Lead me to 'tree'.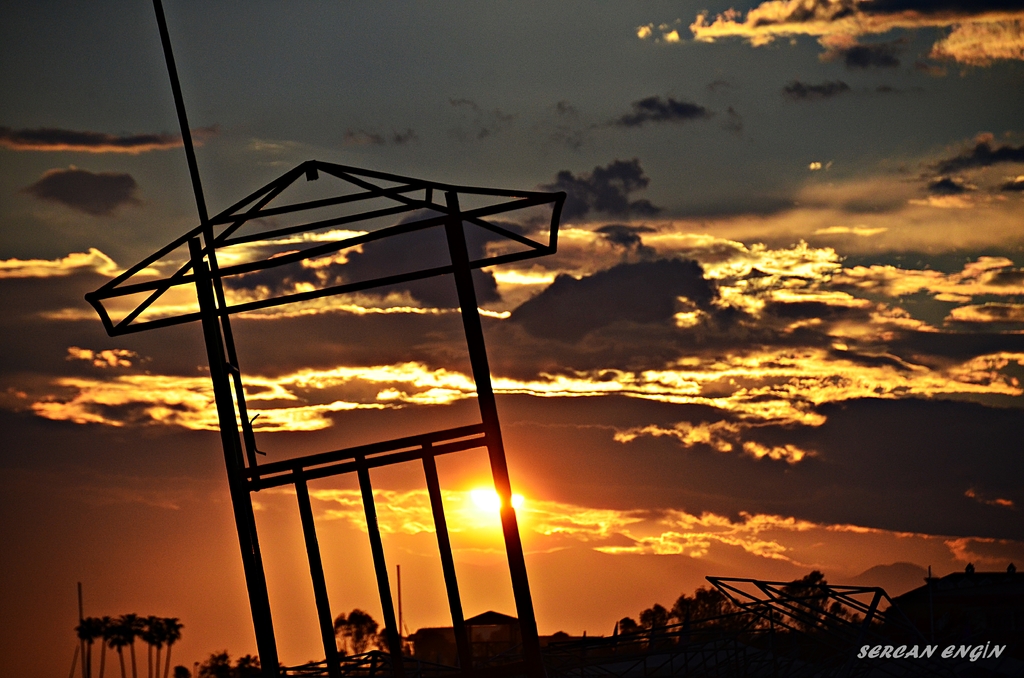
Lead to bbox(99, 616, 141, 677).
